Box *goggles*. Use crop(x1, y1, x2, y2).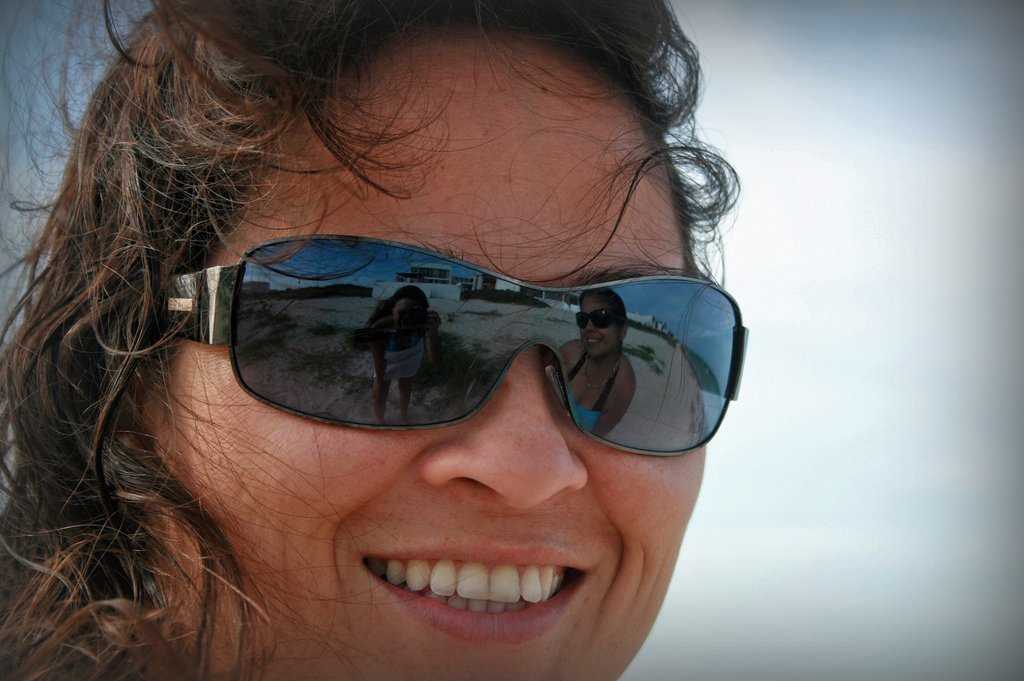
crop(160, 231, 748, 458).
